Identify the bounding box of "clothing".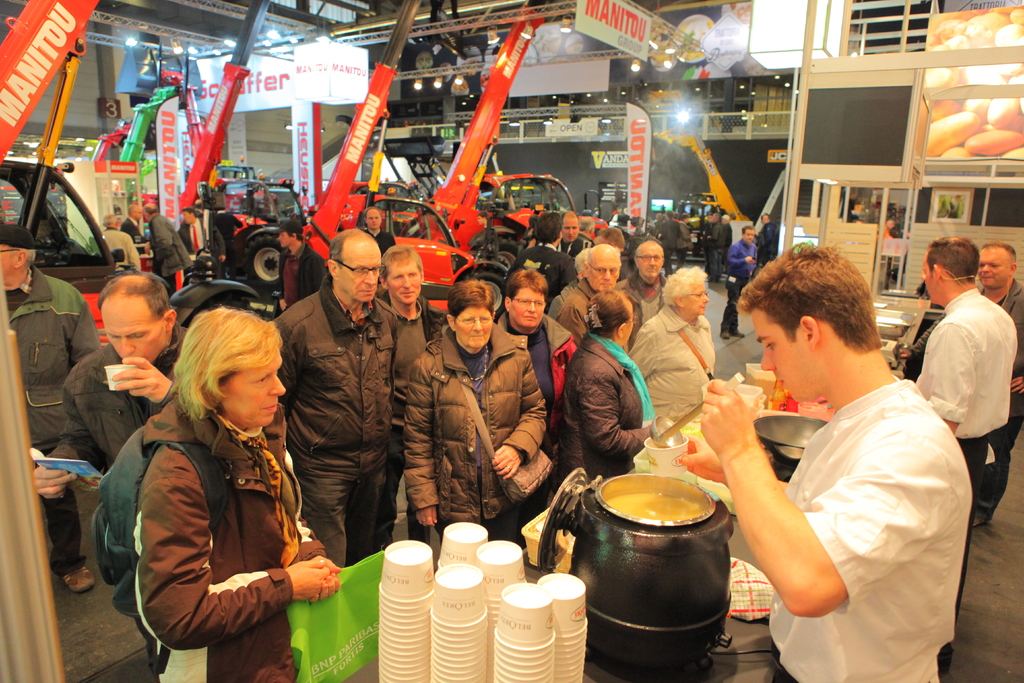
pyautogui.locateOnScreen(724, 236, 762, 336).
